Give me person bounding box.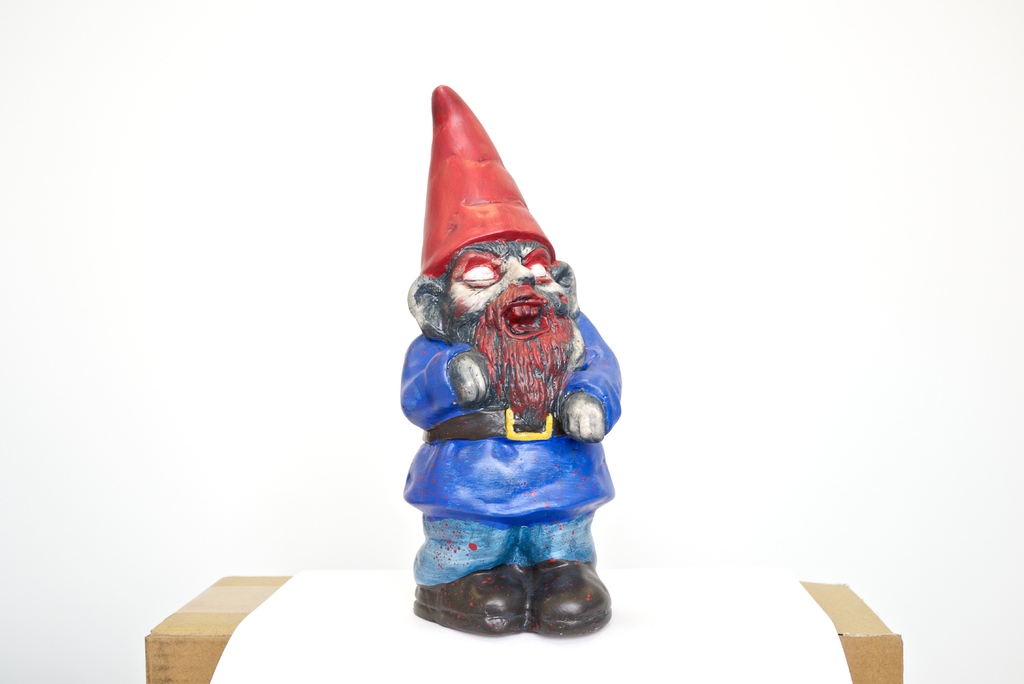
x1=391, y1=75, x2=634, y2=656.
